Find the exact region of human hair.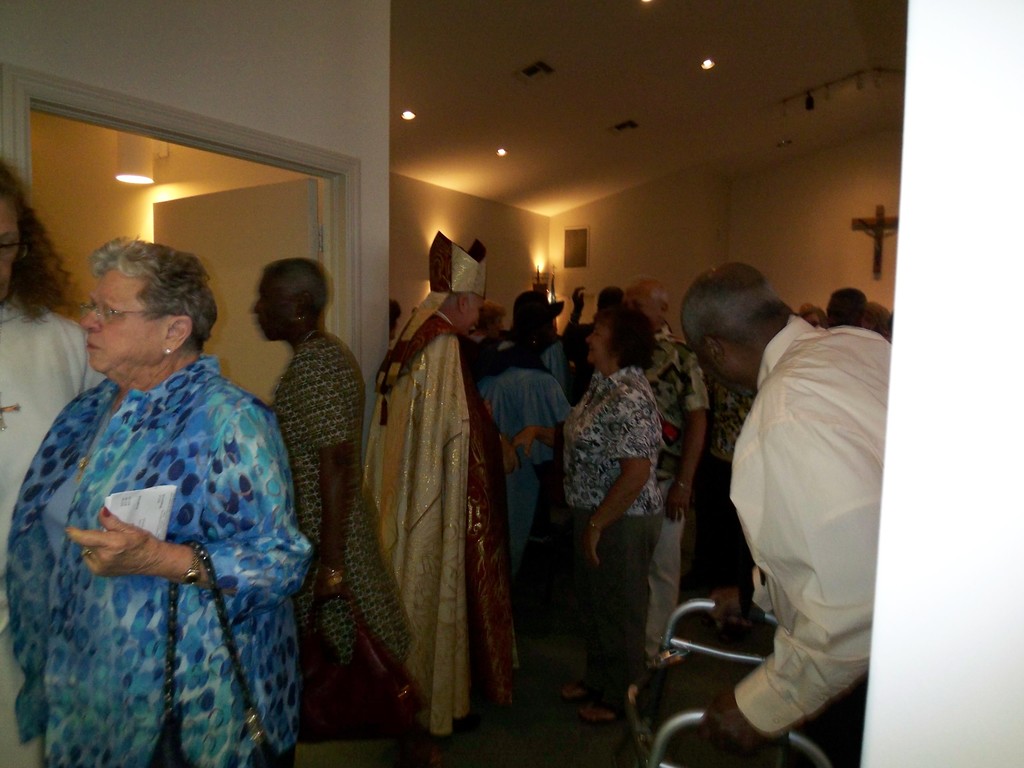
Exact region: box(625, 272, 669, 313).
